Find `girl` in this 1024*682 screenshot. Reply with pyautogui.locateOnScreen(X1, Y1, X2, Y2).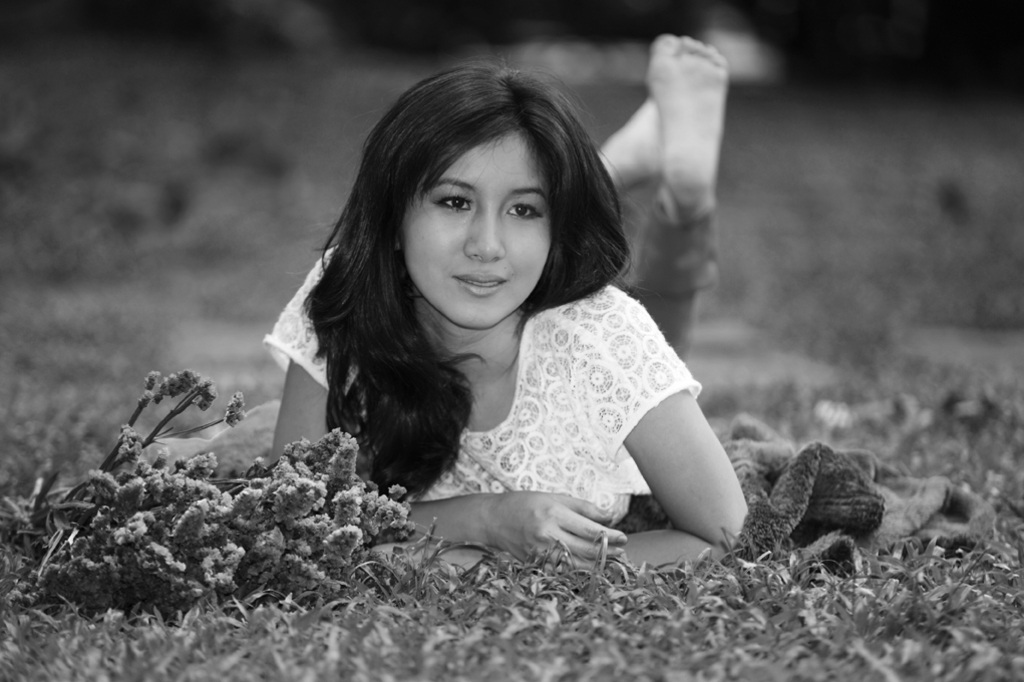
pyautogui.locateOnScreen(263, 35, 749, 575).
